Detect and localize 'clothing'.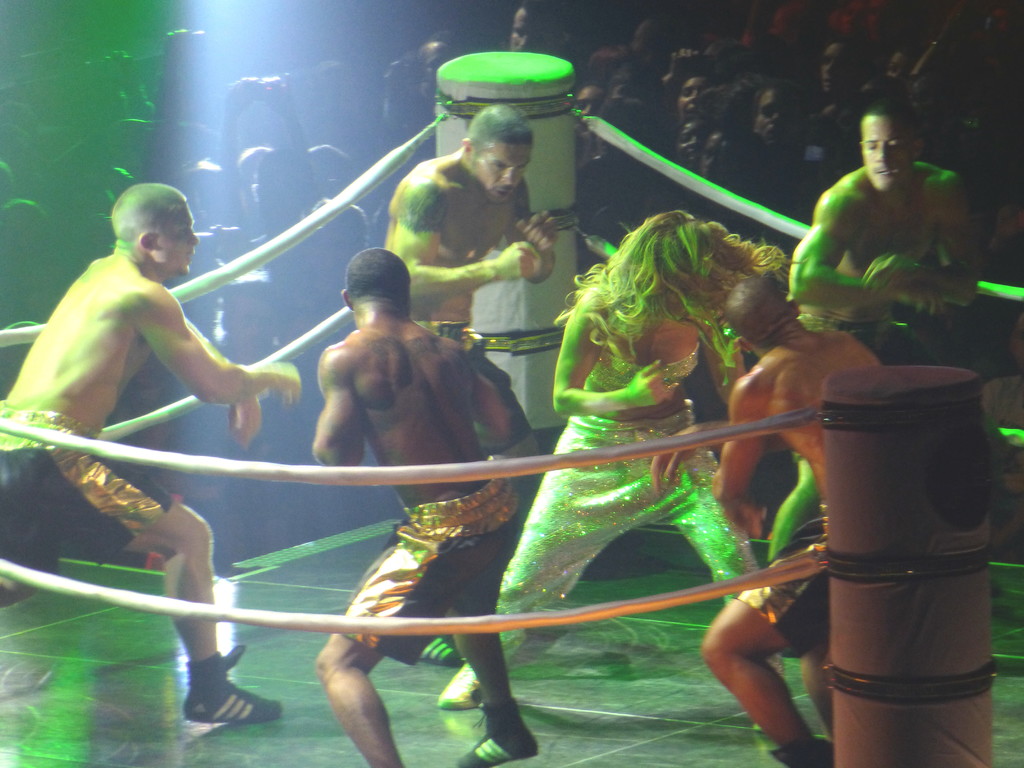
Localized at (left=495, top=338, right=758, bottom=614).
